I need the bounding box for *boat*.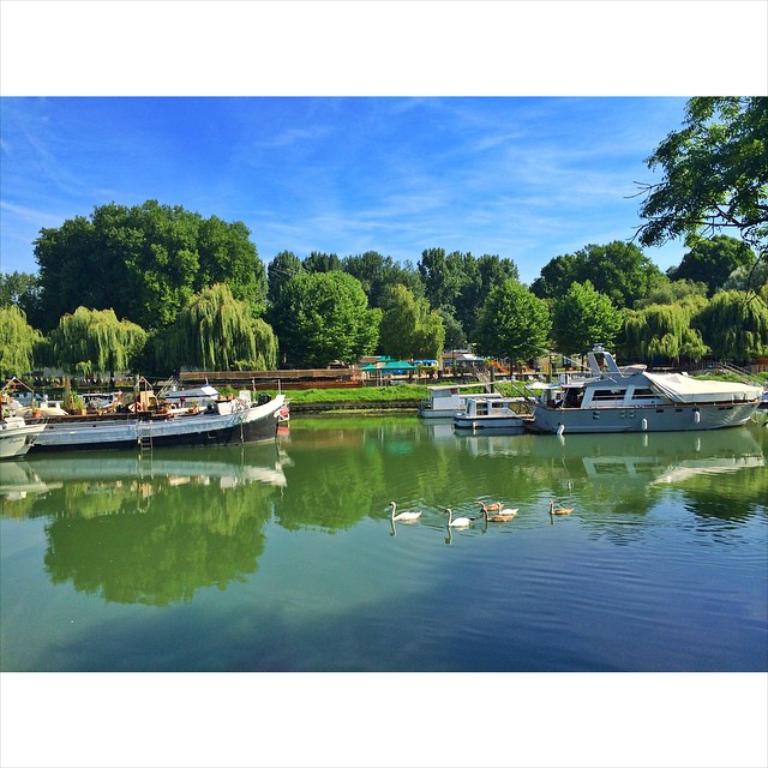
Here it is: [523, 343, 764, 433].
